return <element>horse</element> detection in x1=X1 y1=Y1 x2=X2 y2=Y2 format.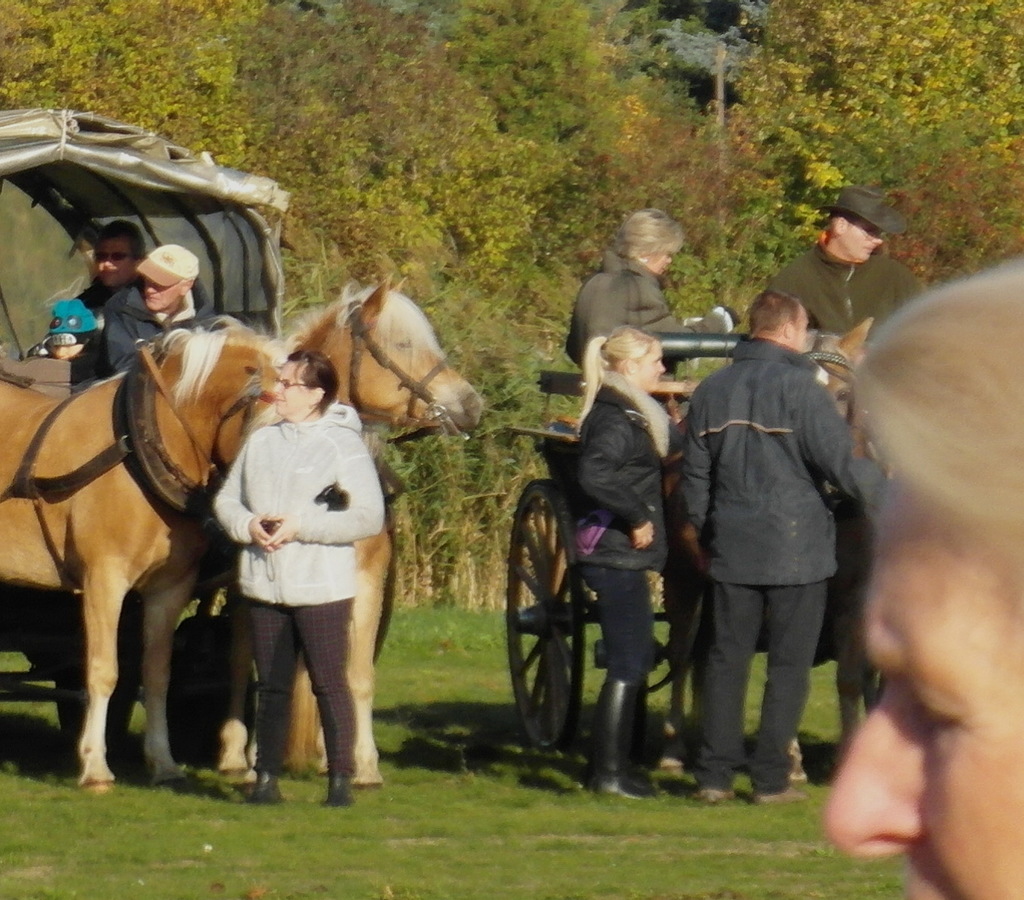
x1=0 y1=313 x2=294 y2=794.
